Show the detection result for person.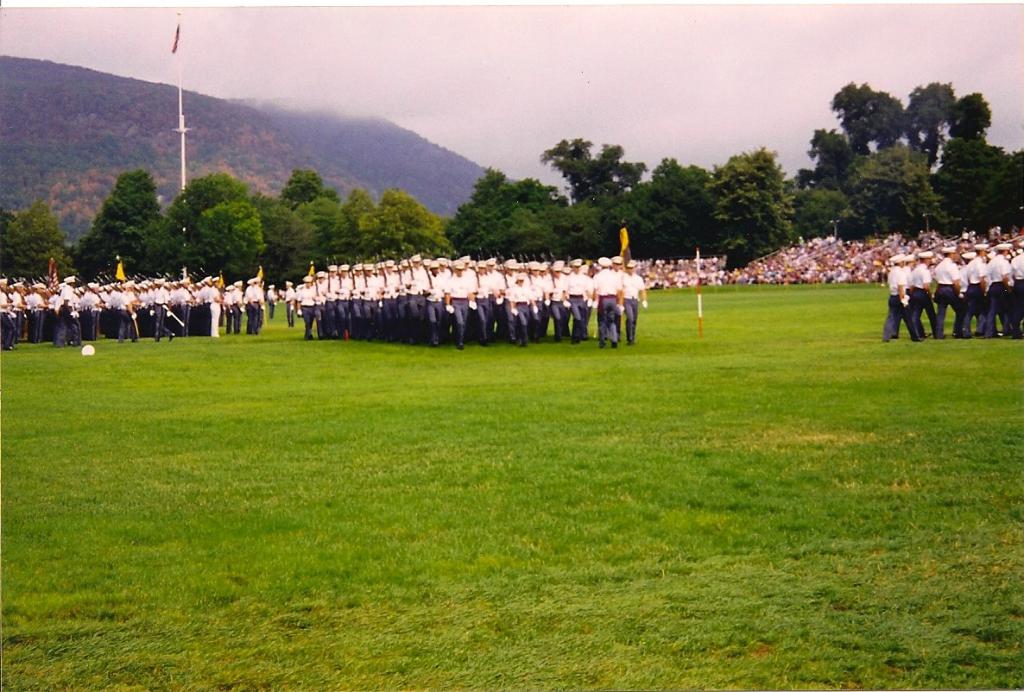
pyautogui.locateOnScreen(277, 282, 294, 327).
